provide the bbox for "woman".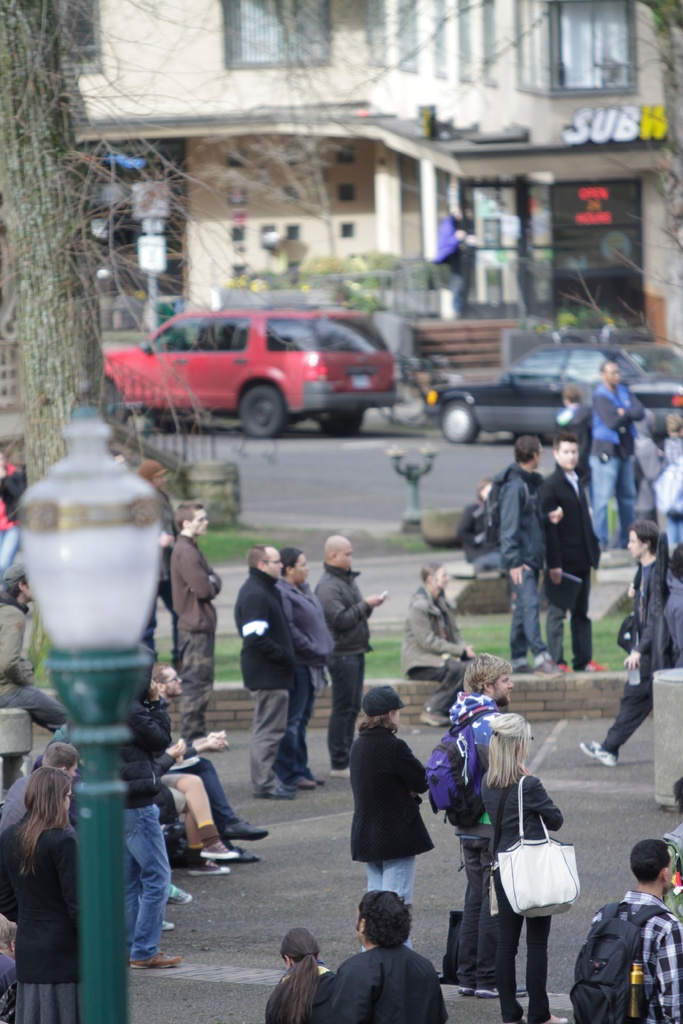
bbox(579, 526, 677, 767).
